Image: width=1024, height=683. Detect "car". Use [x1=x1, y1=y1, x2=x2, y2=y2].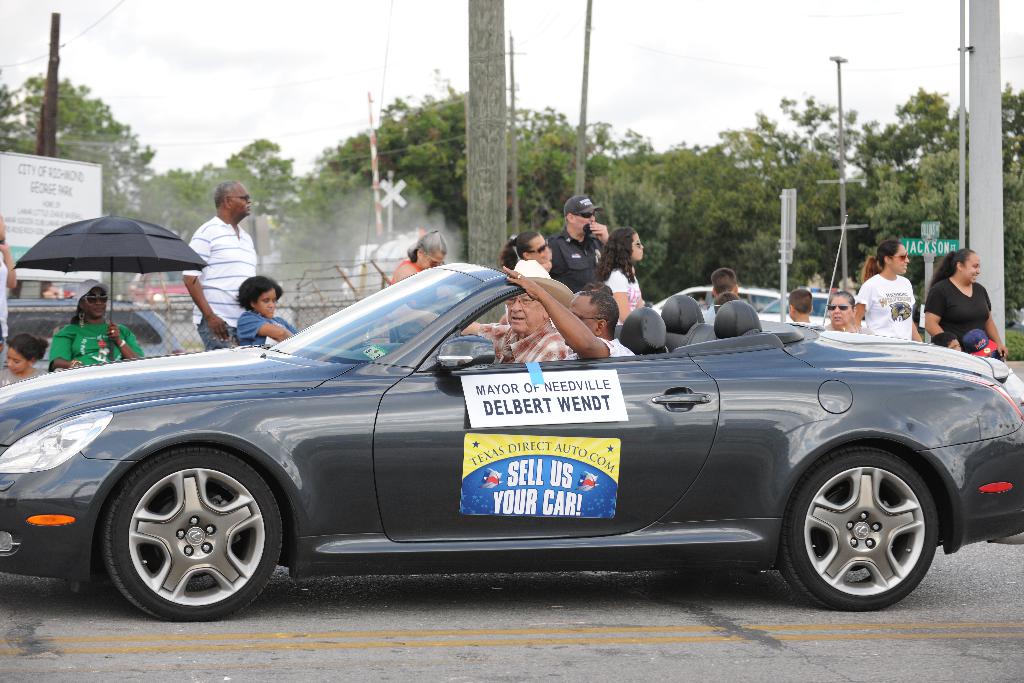
[x1=0, y1=258, x2=1023, y2=625].
